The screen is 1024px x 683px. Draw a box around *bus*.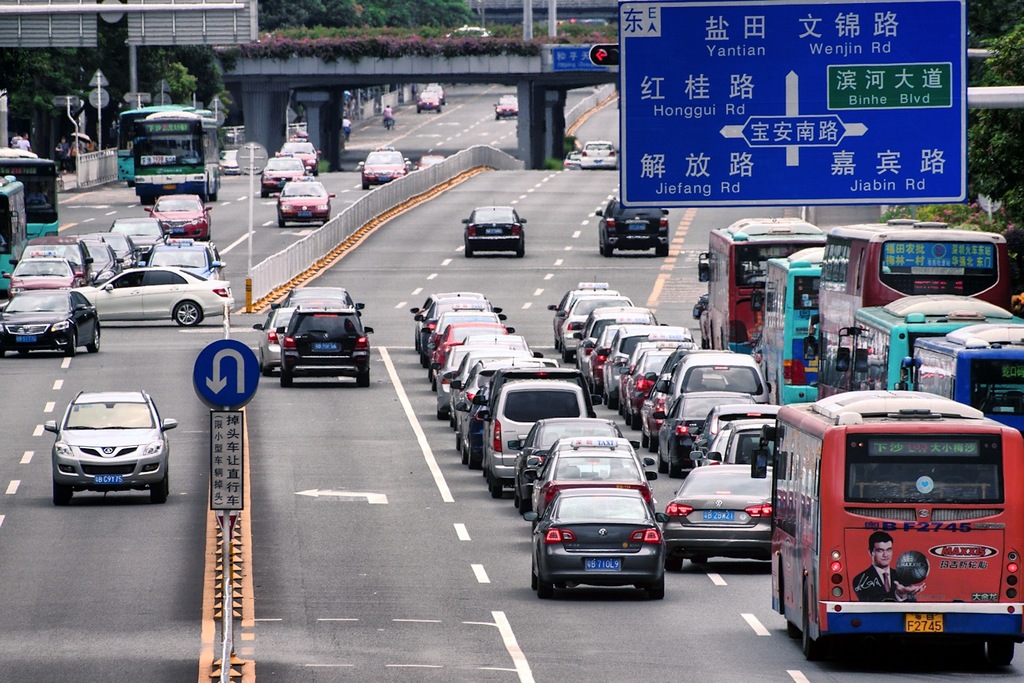
<region>693, 215, 826, 352</region>.
